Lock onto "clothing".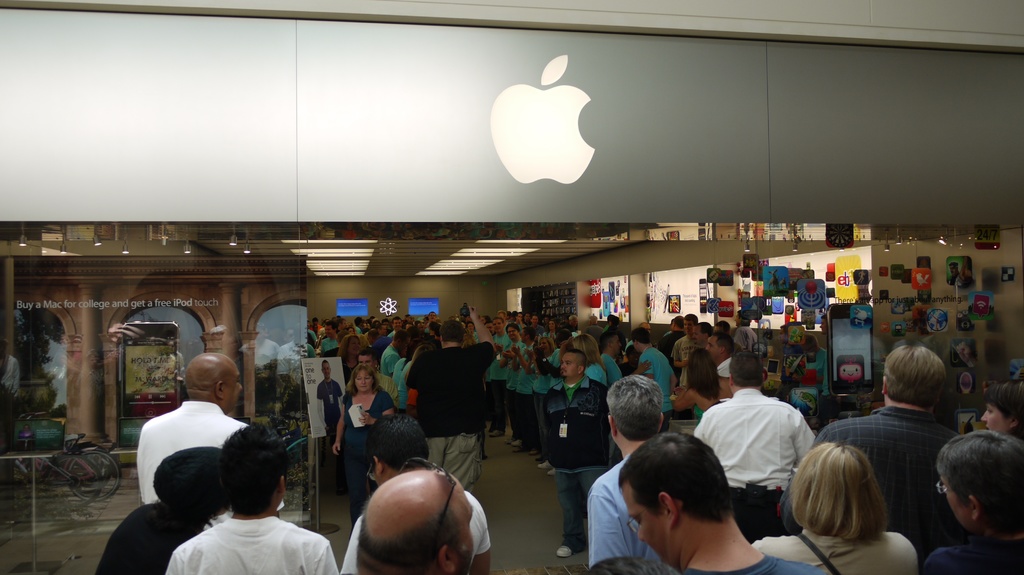
Locked: select_region(918, 527, 1023, 574).
